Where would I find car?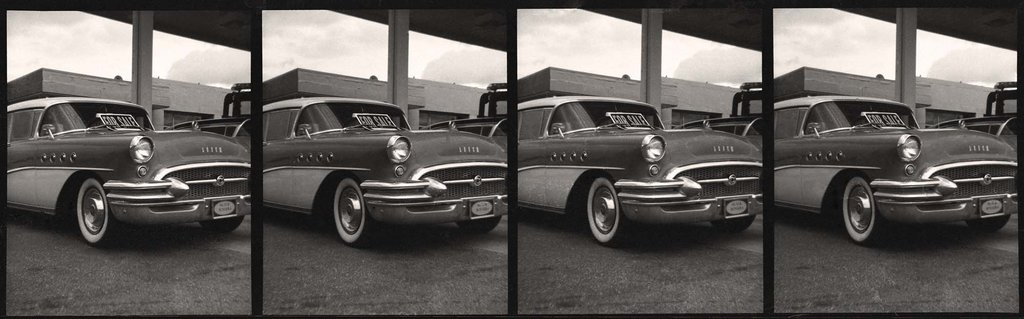
At 779/93/1023/248.
